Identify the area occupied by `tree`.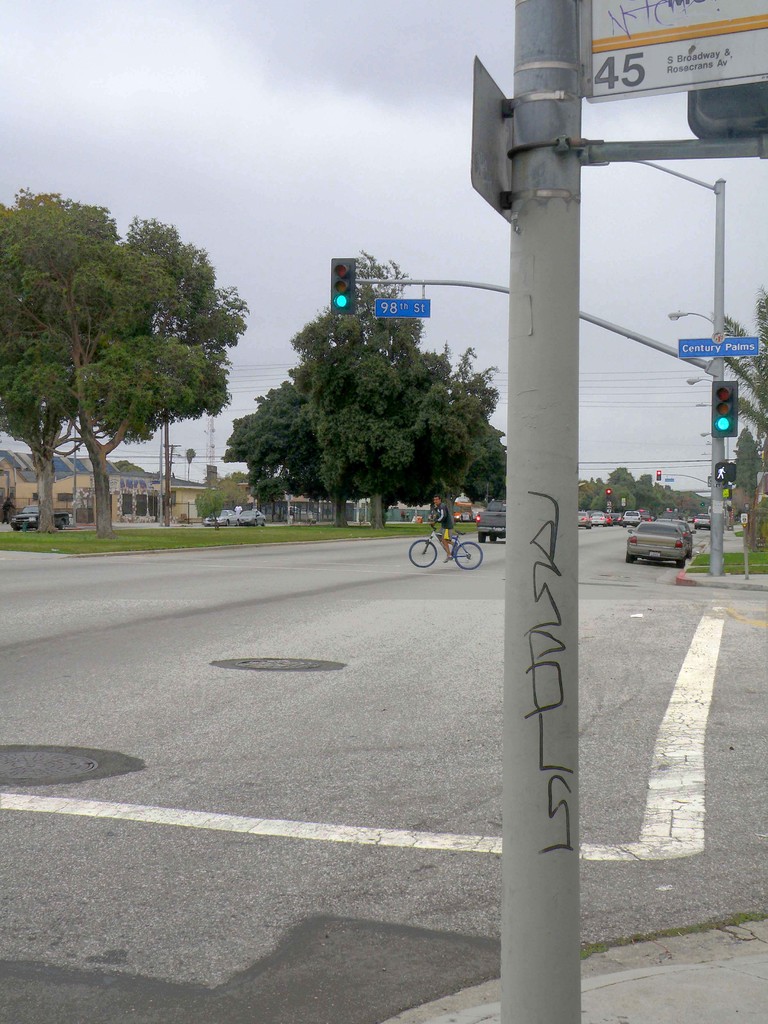
Area: detection(0, 198, 251, 543).
